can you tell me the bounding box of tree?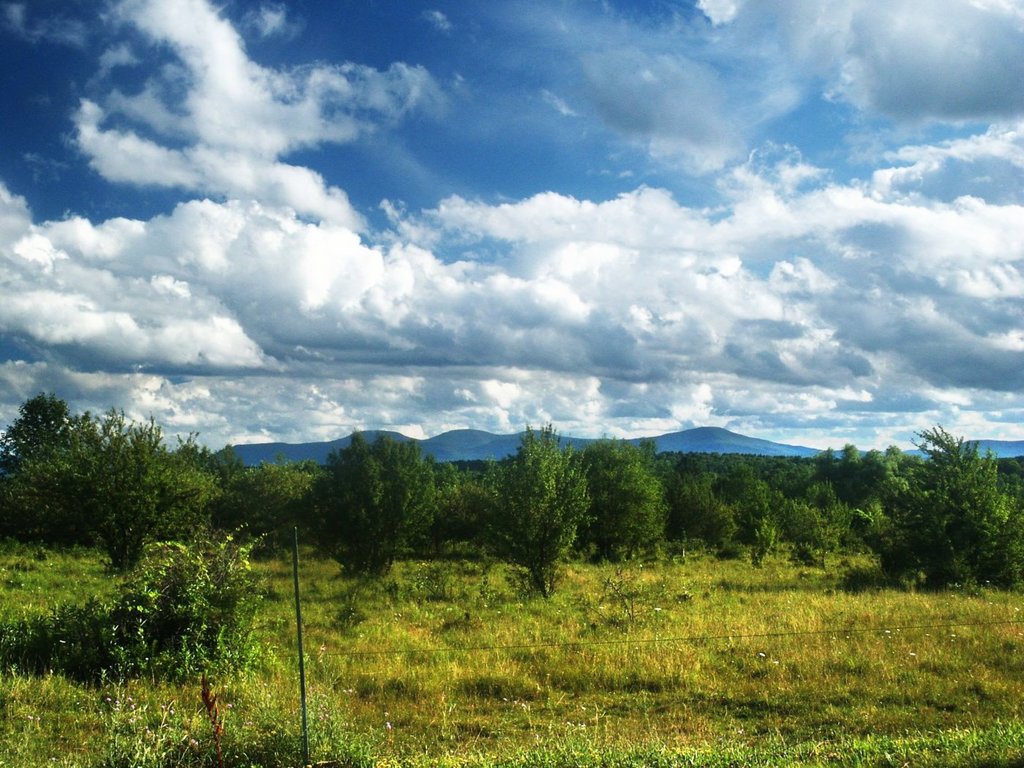
{"x1": 679, "y1": 442, "x2": 771, "y2": 572}.
